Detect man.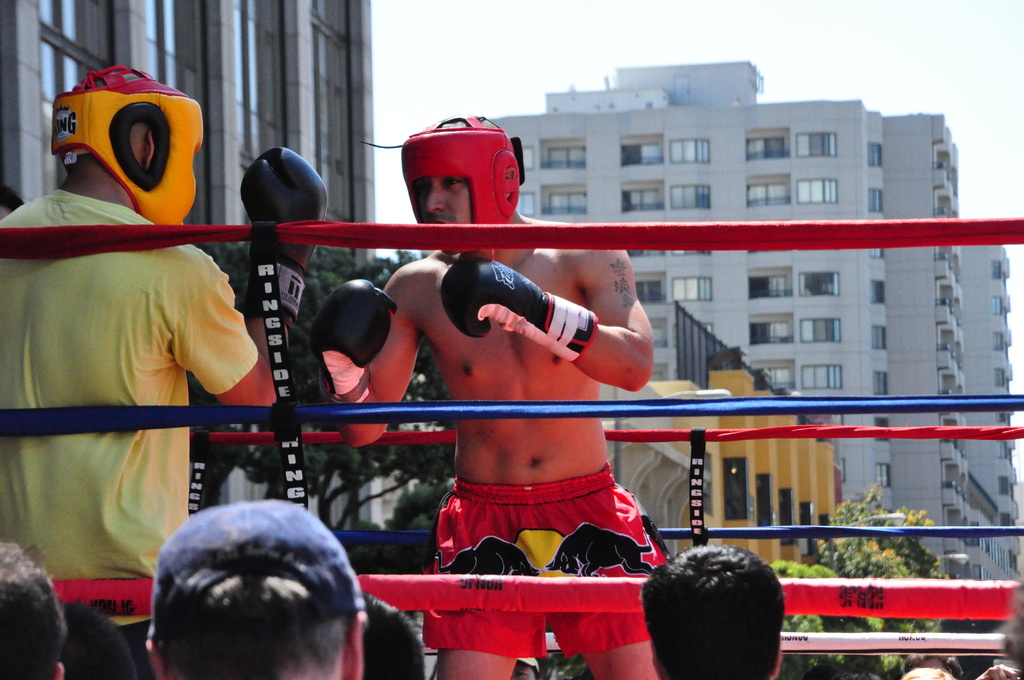
Detected at Rect(643, 549, 781, 679).
